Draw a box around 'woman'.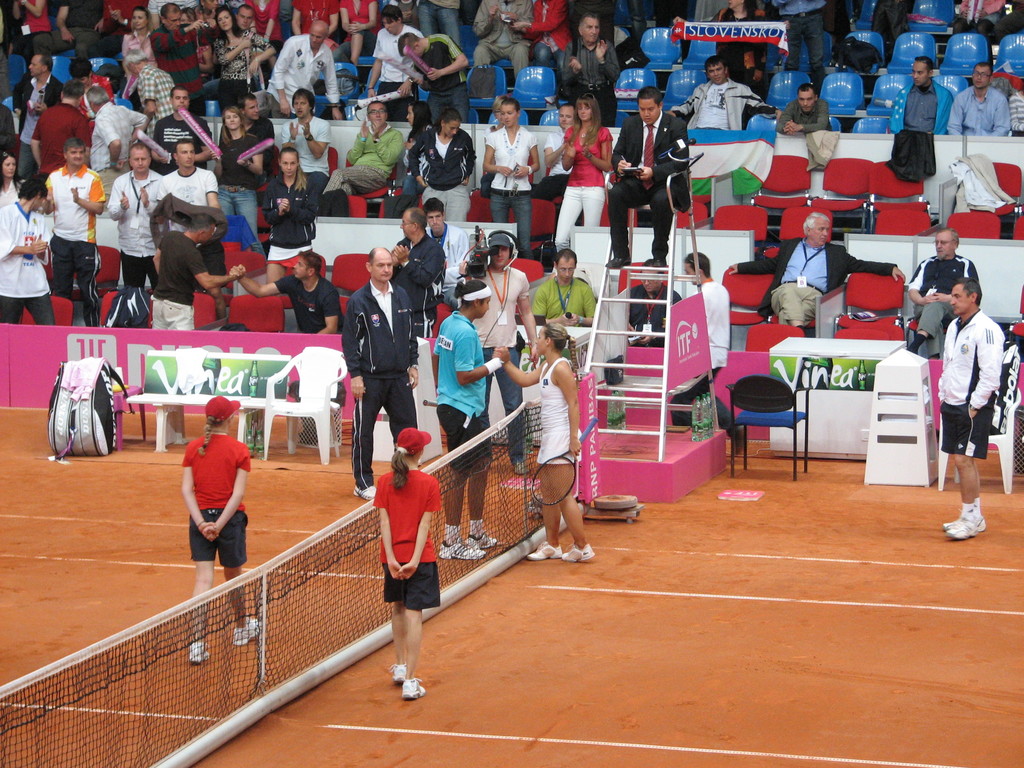
(437, 276, 507, 561).
